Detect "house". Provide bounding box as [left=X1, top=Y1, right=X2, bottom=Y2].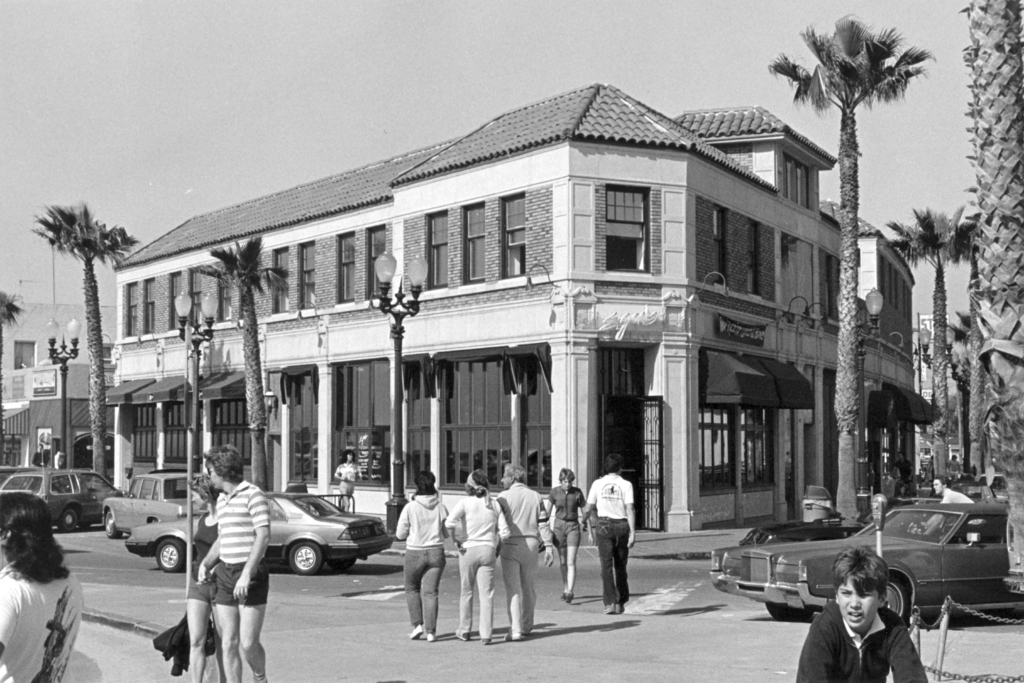
[left=109, top=79, right=938, bottom=536].
